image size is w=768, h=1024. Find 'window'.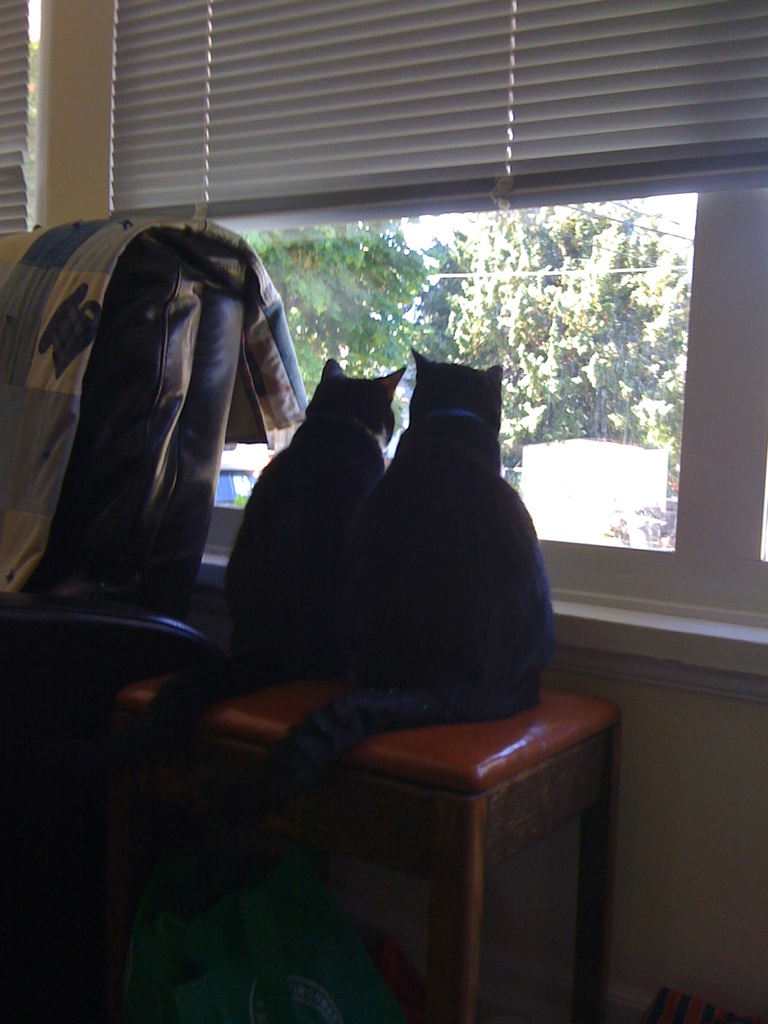
l=0, t=0, r=47, b=239.
